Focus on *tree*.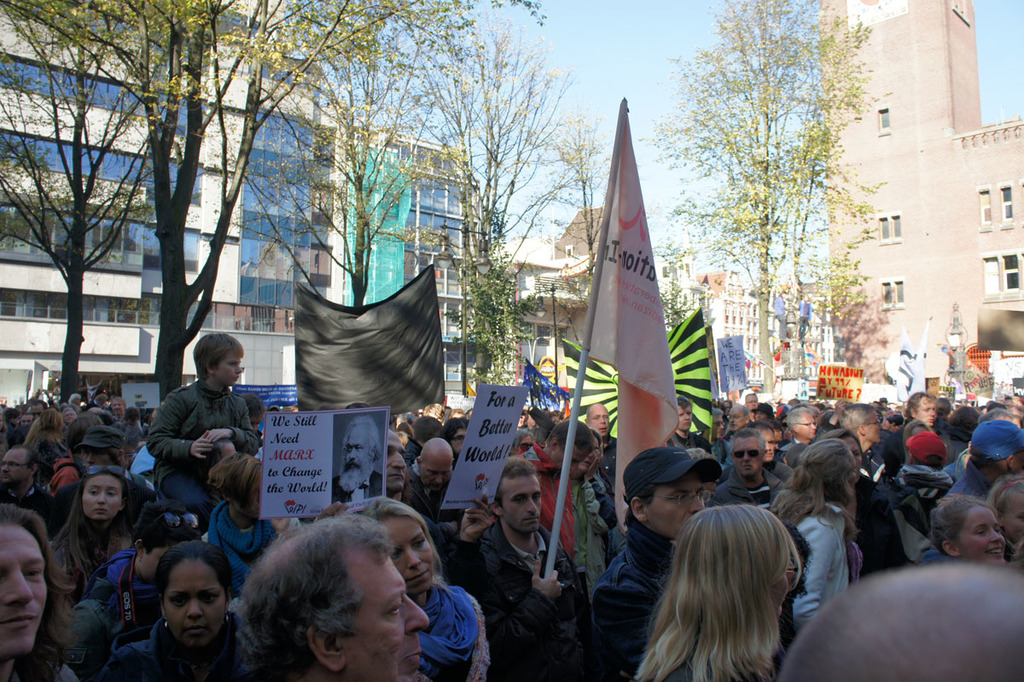
Focused at [left=398, top=37, right=578, bottom=344].
